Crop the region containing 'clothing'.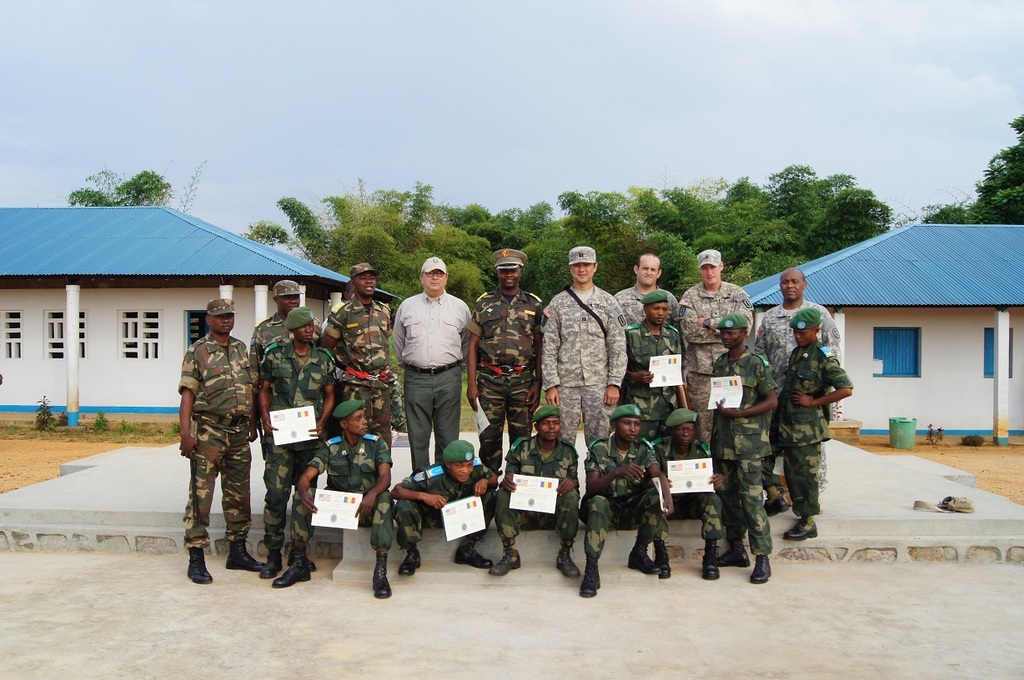
Crop region: region(755, 303, 857, 361).
